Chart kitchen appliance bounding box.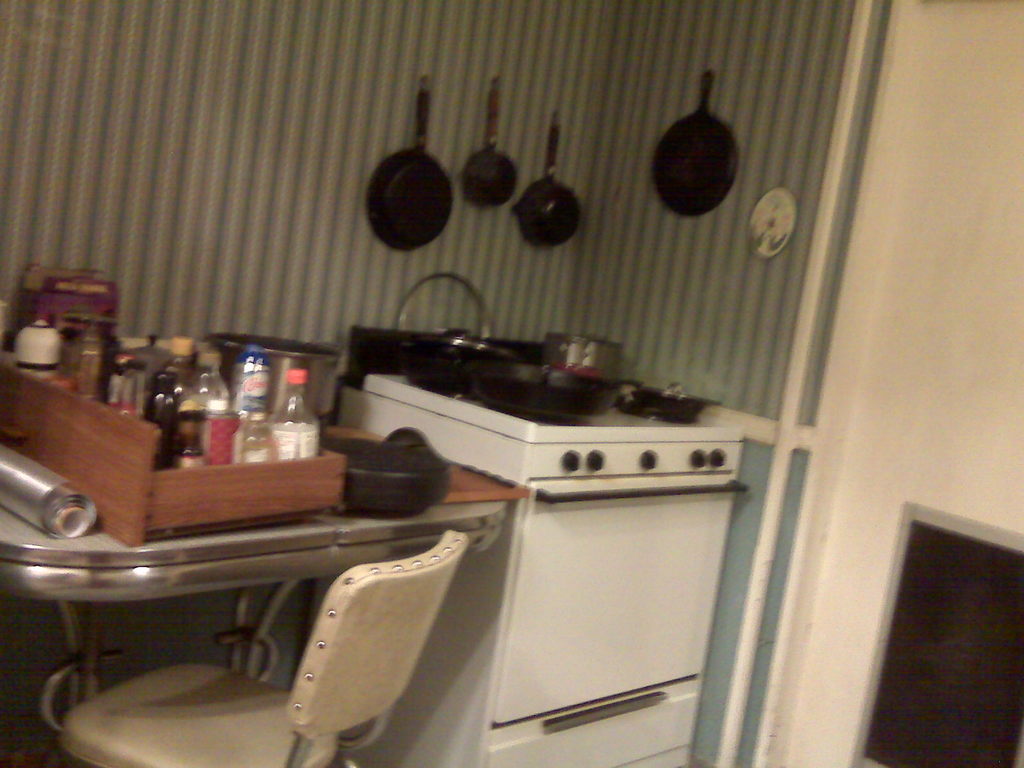
Charted: <bbox>203, 403, 241, 462</bbox>.
